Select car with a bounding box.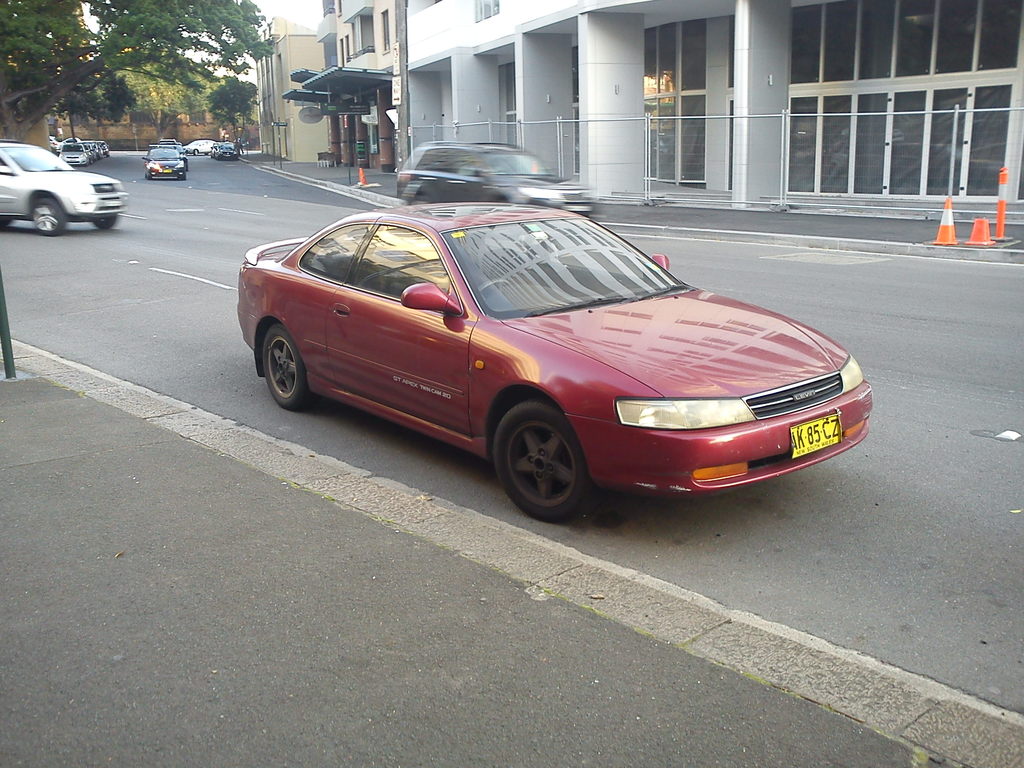
BBox(0, 140, 133, 239).
